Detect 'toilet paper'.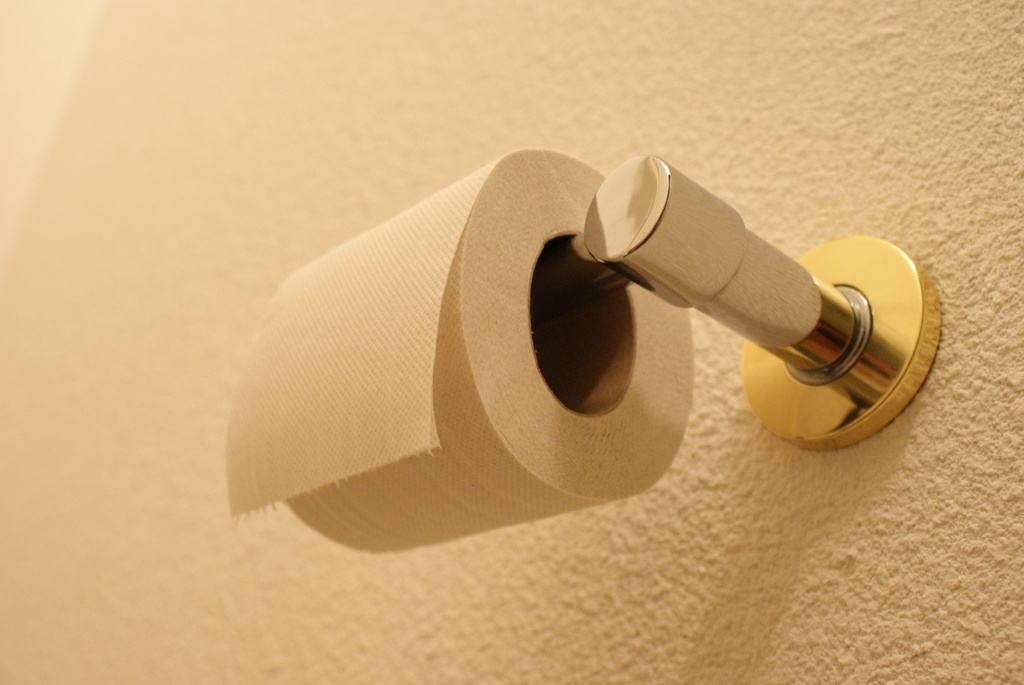
Detected at [222, 150, 697, 548].
